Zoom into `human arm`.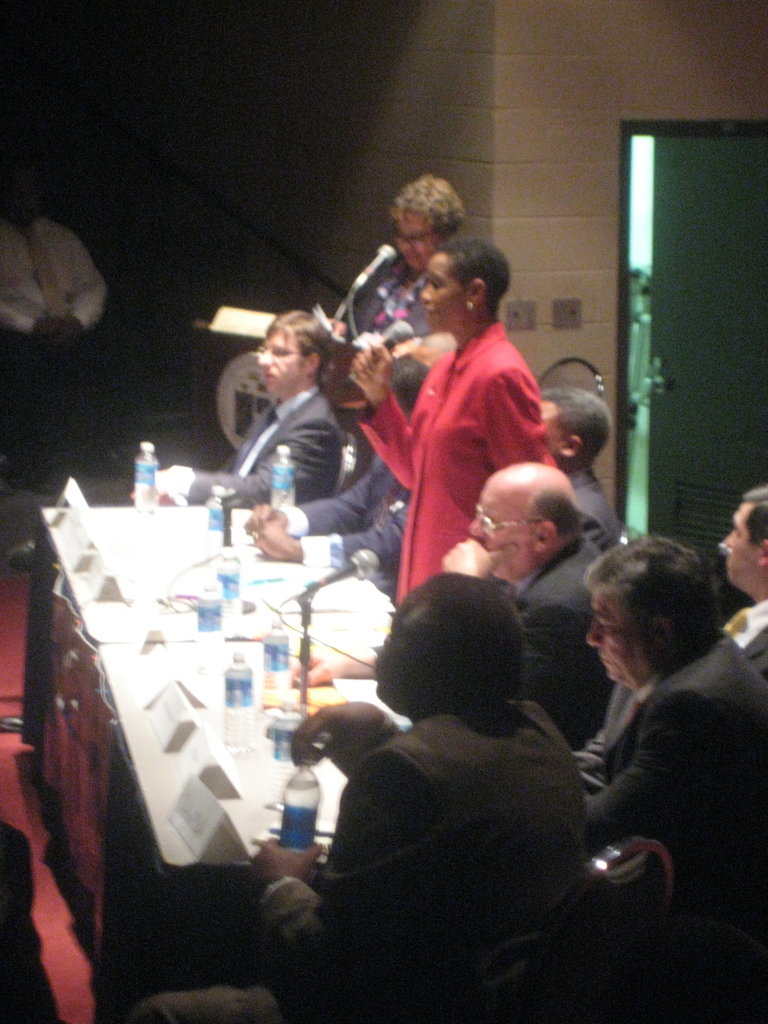
Zoom target: x1=293, y1=703, x2=401, y2=774.
